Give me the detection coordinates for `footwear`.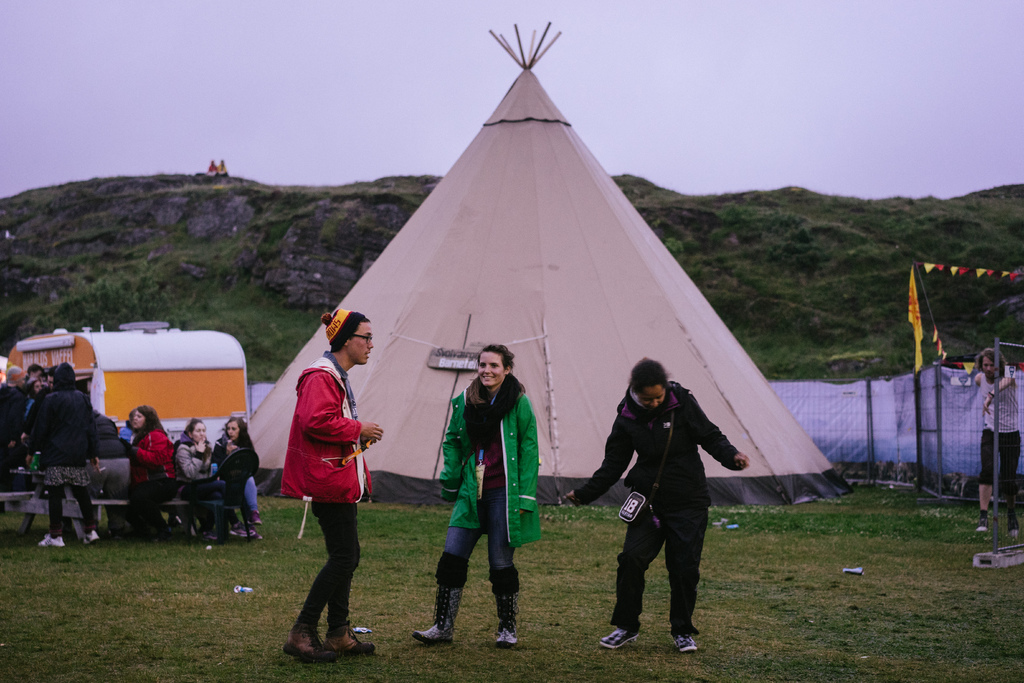
970/523/992/540.
